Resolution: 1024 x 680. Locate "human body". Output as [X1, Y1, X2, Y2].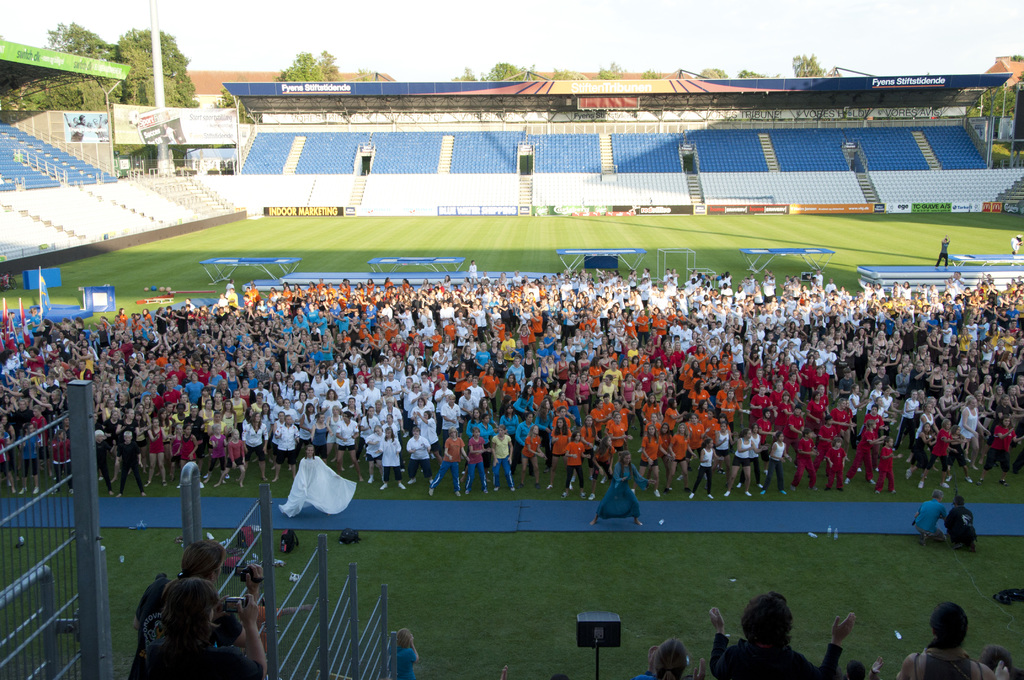
[620, 369, 630, 406].
